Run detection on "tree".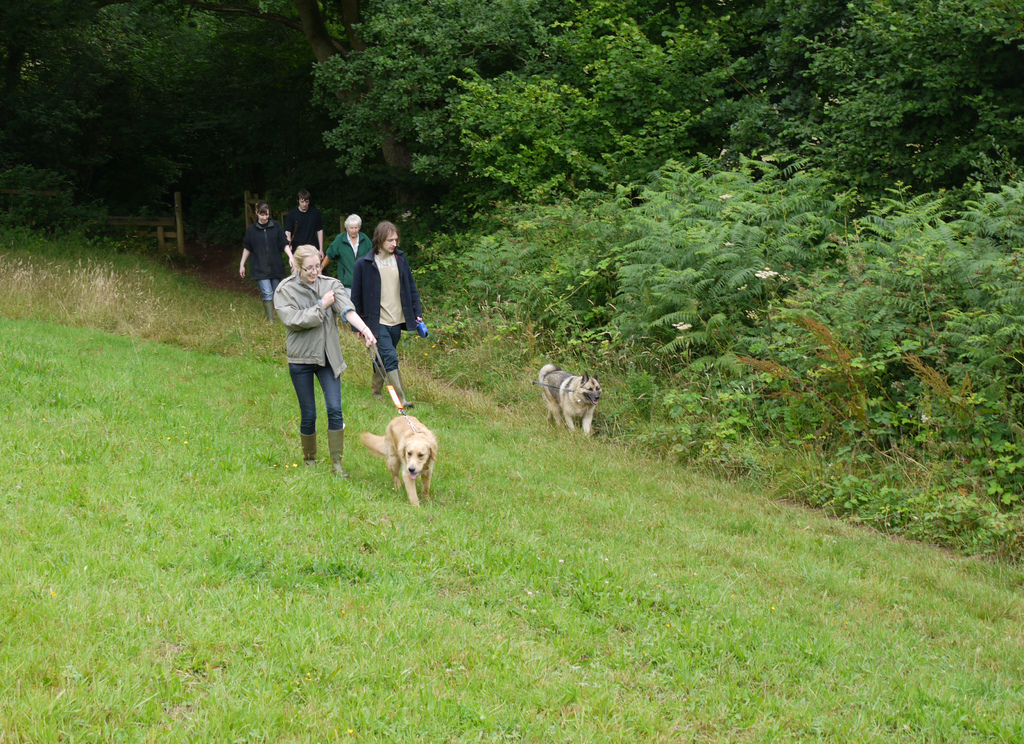
Result: {"x1": 314, "y1": 0, "x2": 1023, "y2": 572}.
